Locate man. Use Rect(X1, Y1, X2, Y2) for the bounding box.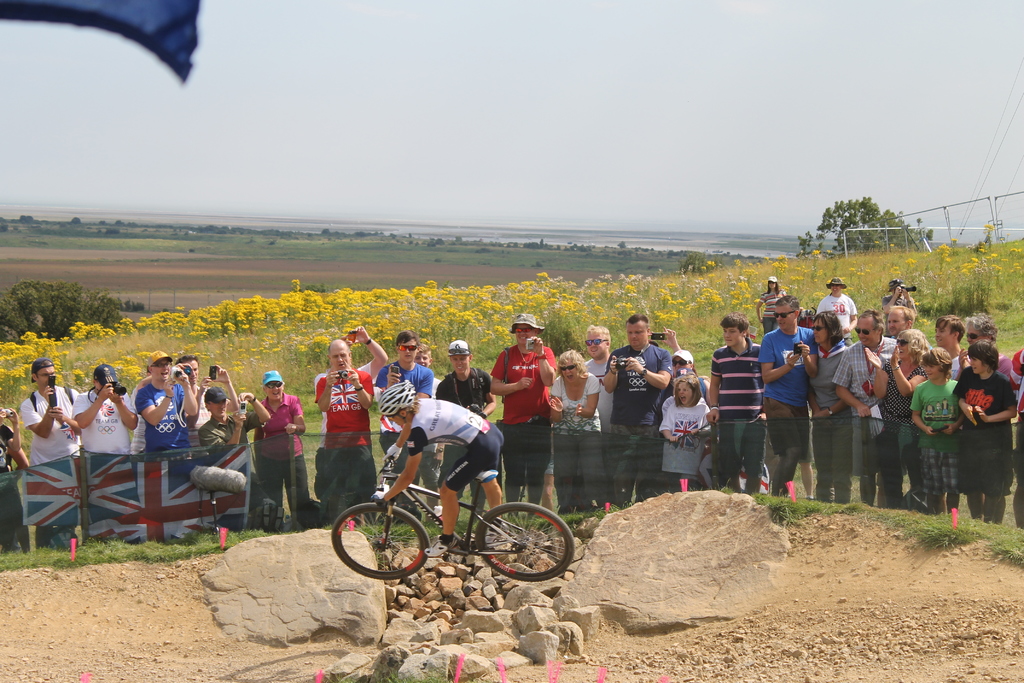
Rect(832, 309, 898, 504).
